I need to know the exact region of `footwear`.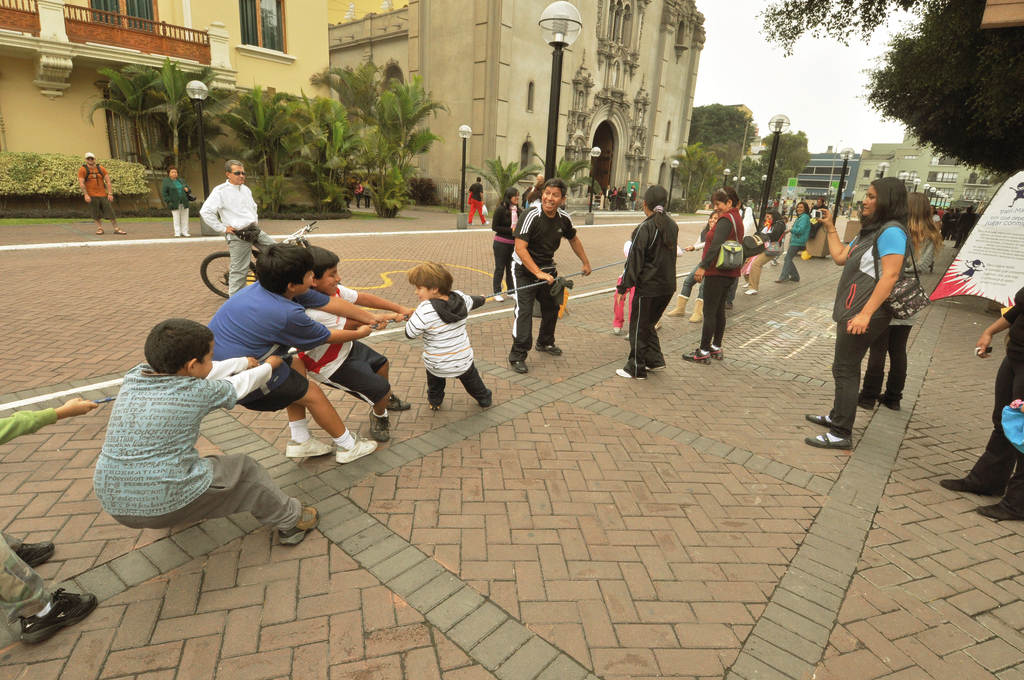
Region: (509,359,525,375).
